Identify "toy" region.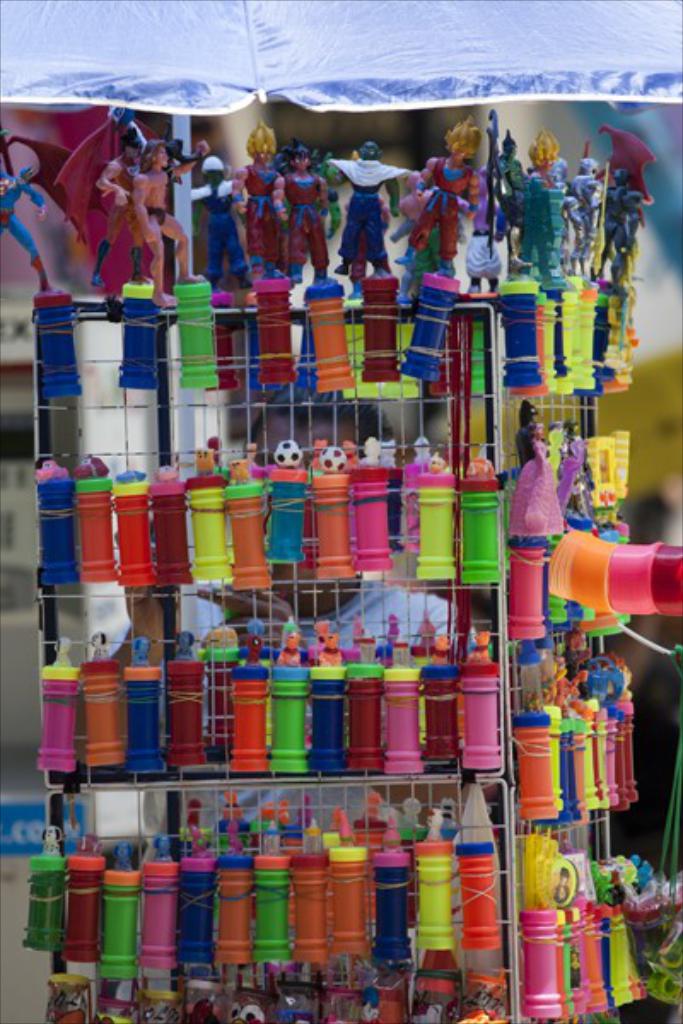
Region: [x1=326, y1=841, x2=371, y2=959].
